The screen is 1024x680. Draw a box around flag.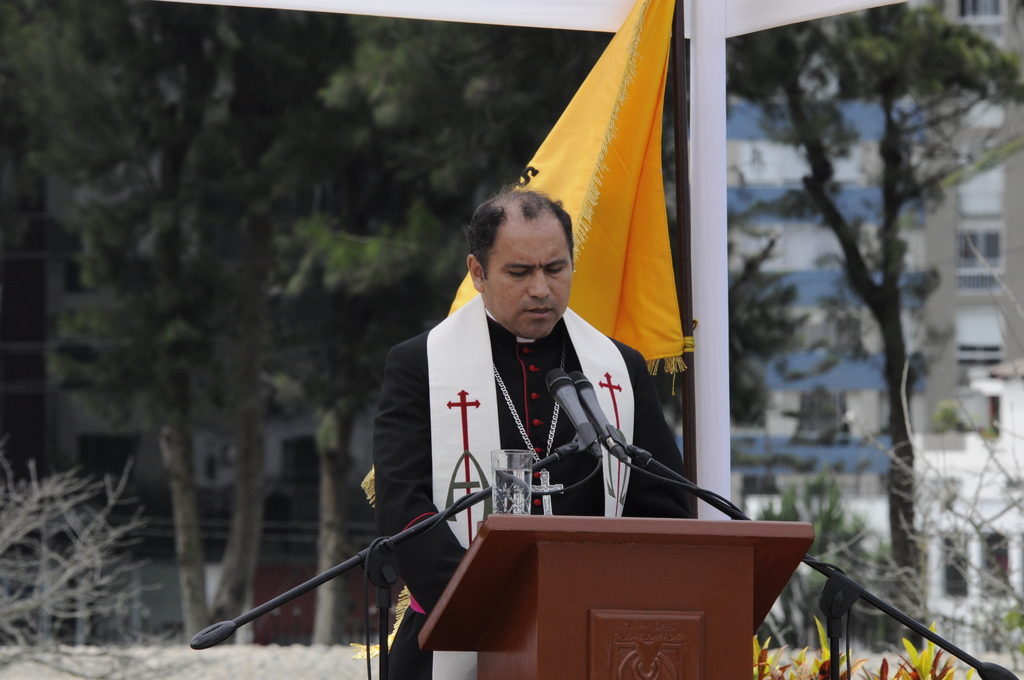
rect(365, 0, 680, 512).
